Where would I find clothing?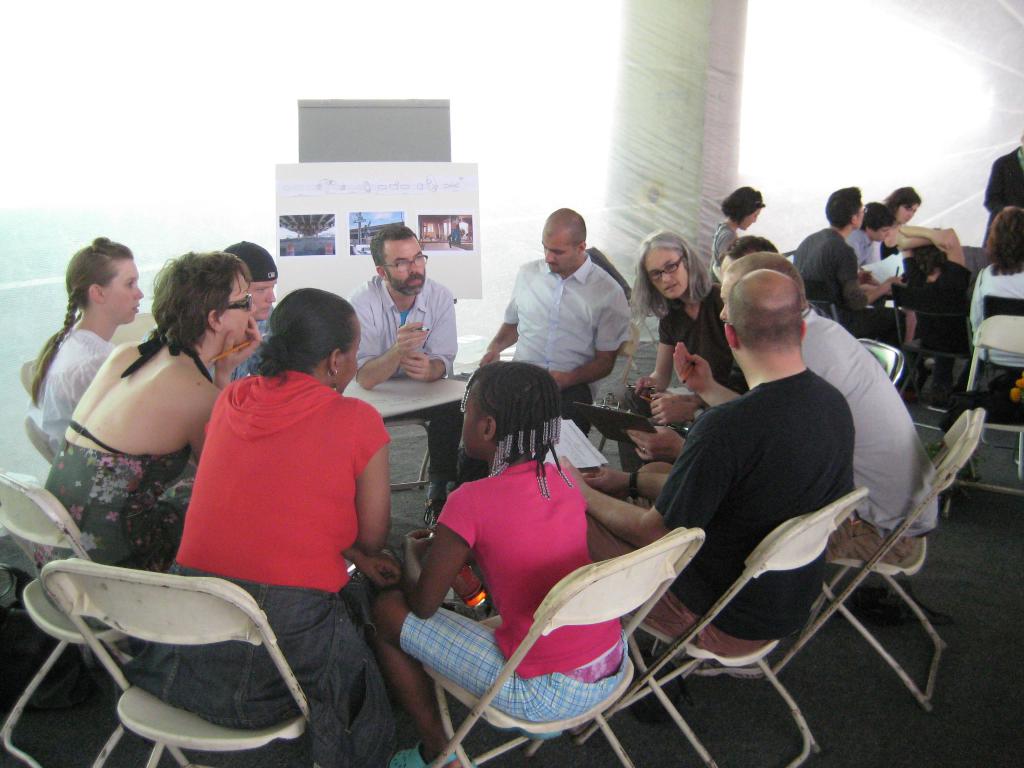
At crop(963, 260, 1023, 348).
